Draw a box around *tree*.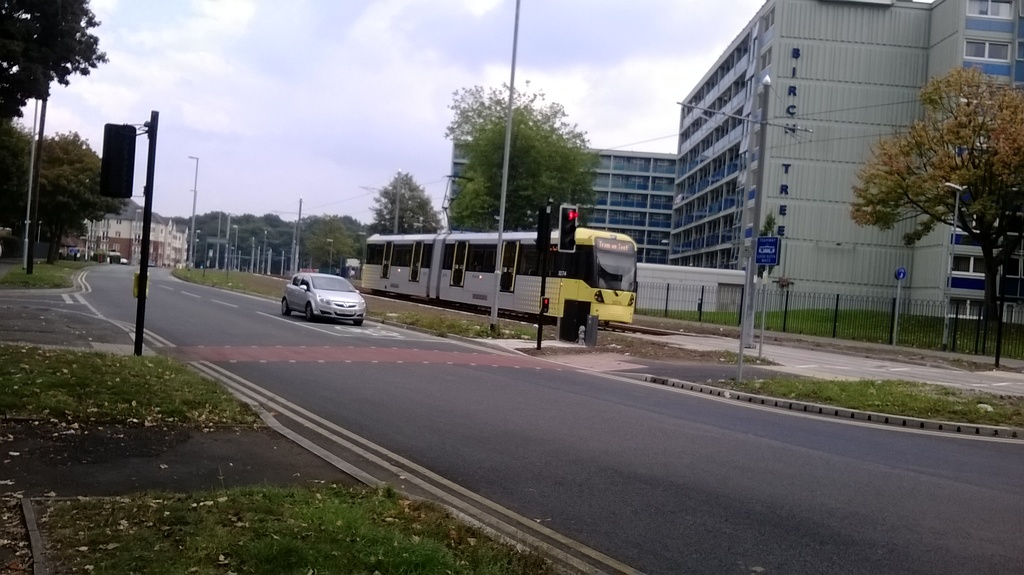
440 70 602 241.
